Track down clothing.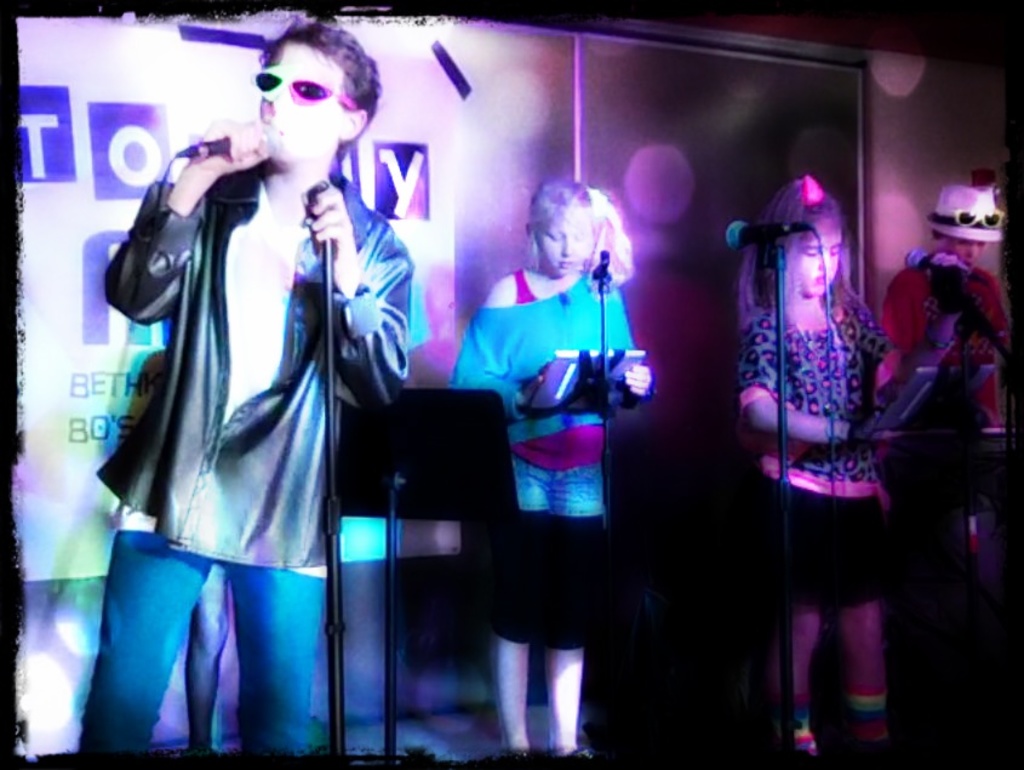
Tracked to [454,270,654,656].
